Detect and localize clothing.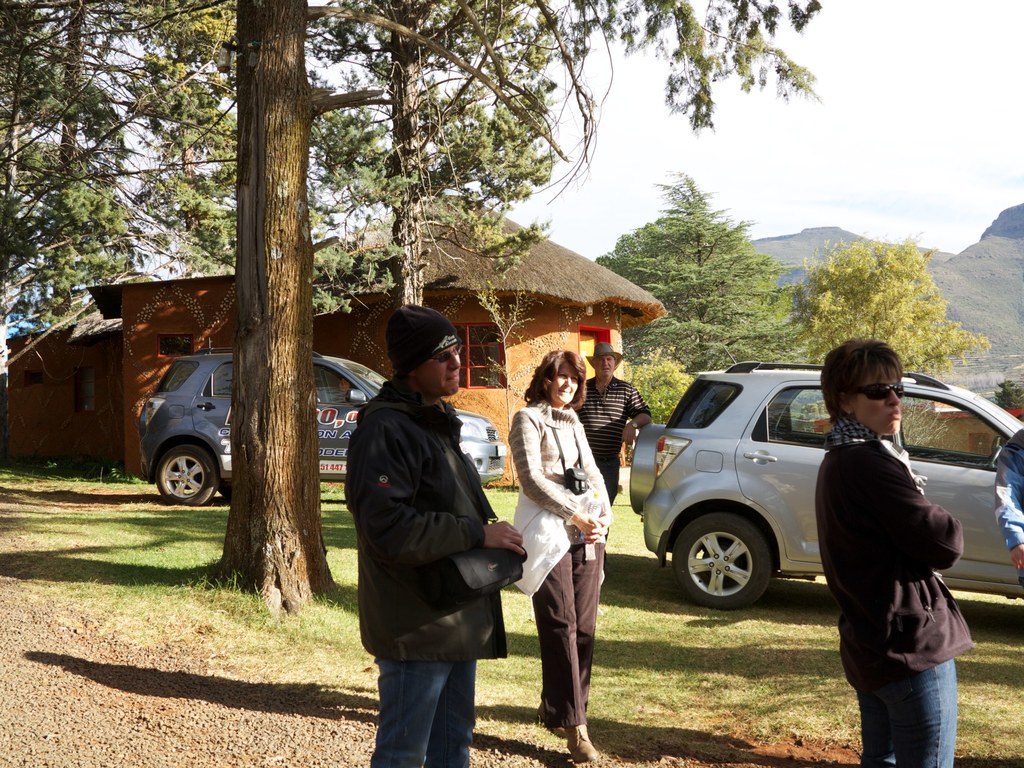
Localized at BBox(815, 435, 974, 767).
